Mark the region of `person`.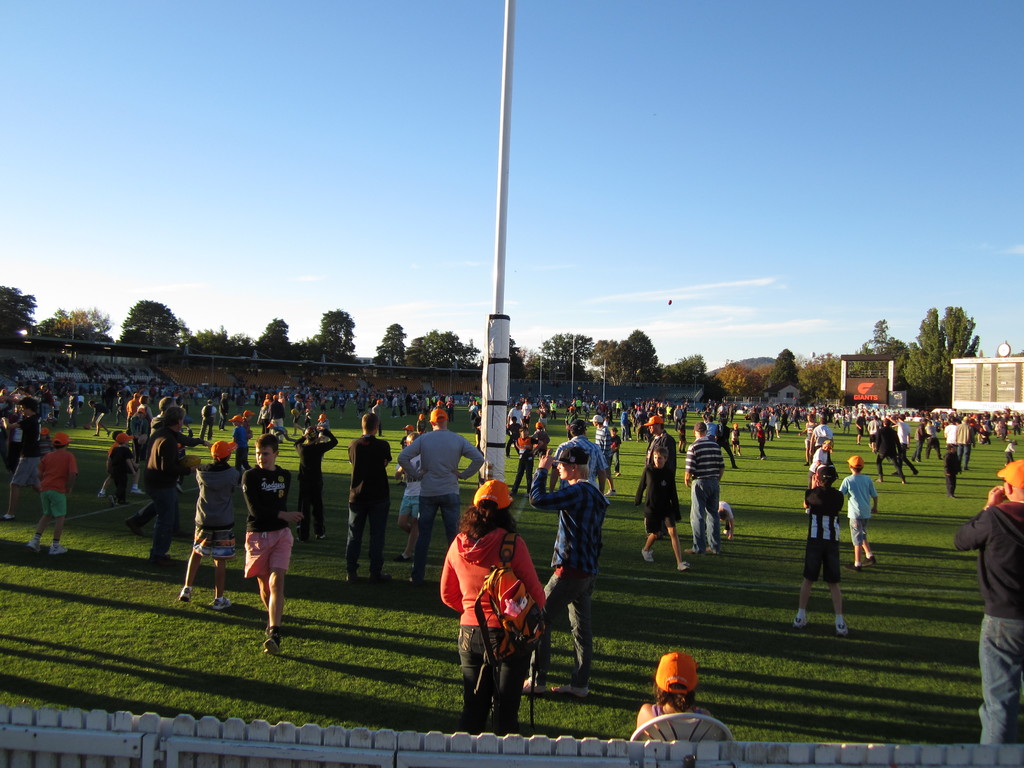
Region: pyautogui.locateOnScreen(345, 415, 388, 586).
